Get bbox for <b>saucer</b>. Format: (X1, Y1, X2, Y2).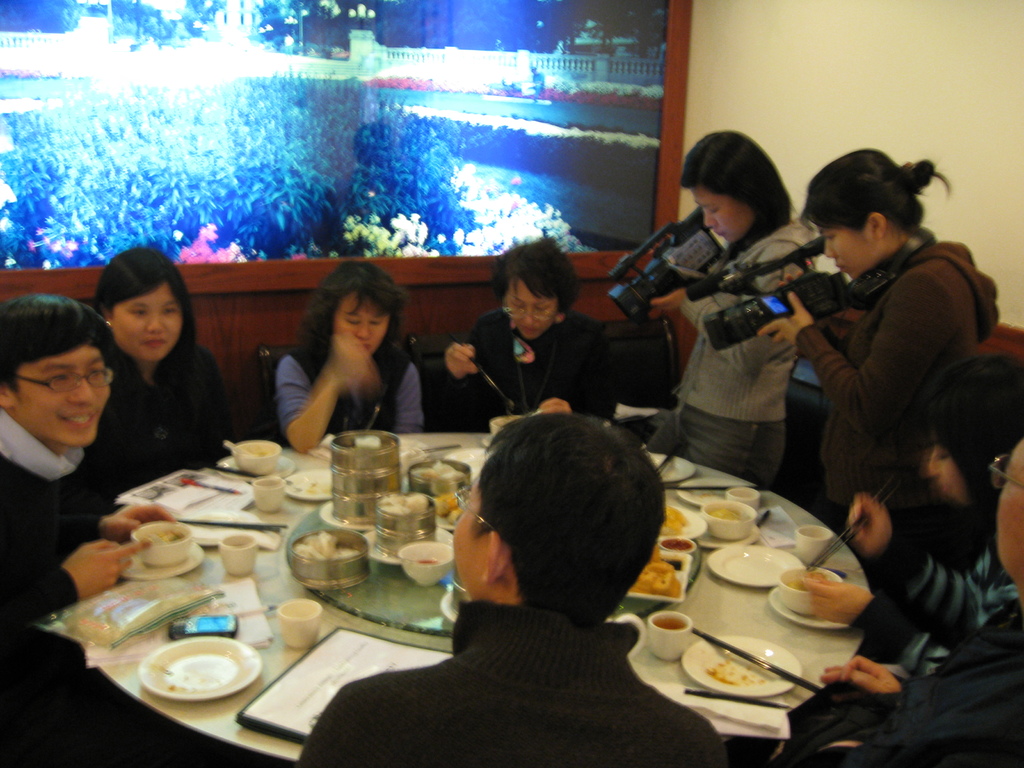
(122, 541, 201, 579).
